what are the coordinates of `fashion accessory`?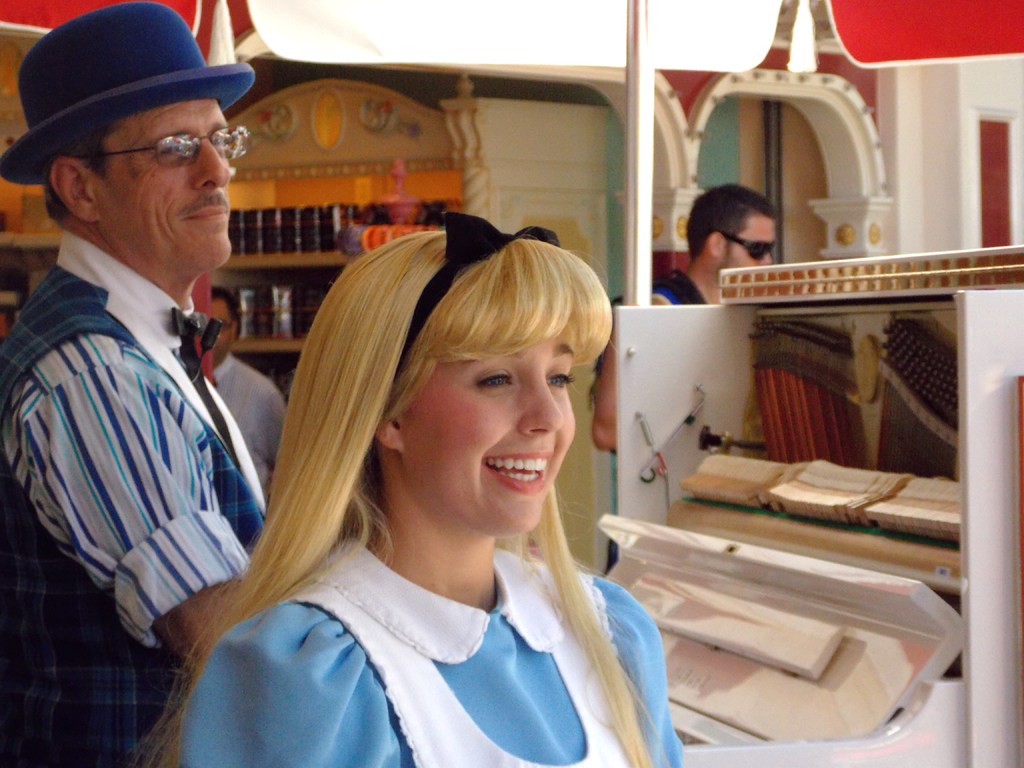
168/308/238/466.
